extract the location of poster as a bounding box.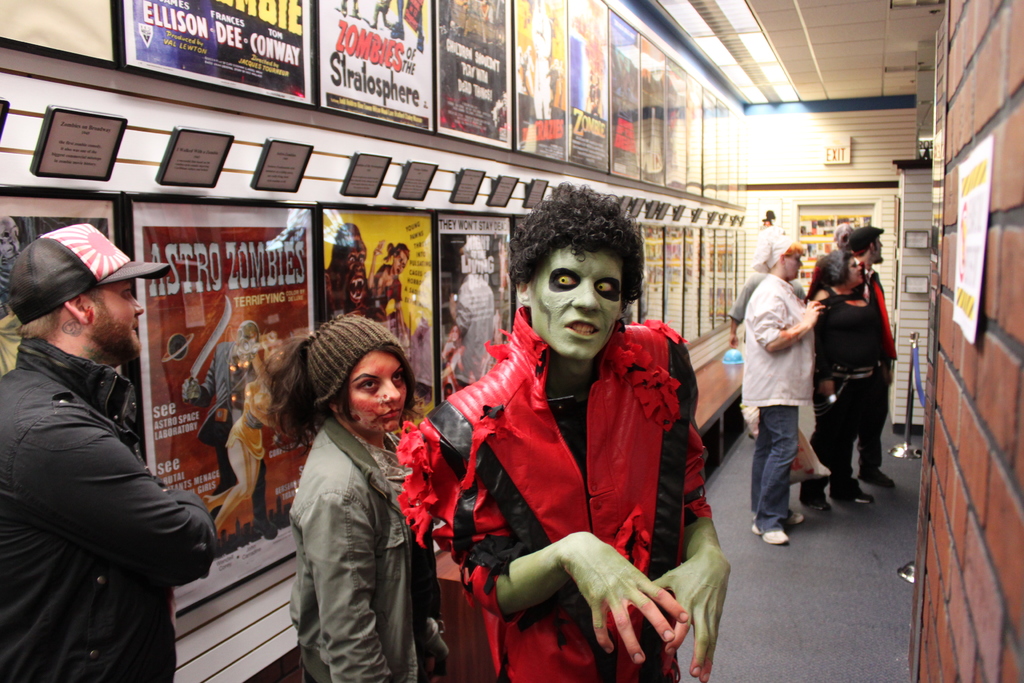
pyautogui.locateOnScreen(317, 206, 431, 407).
